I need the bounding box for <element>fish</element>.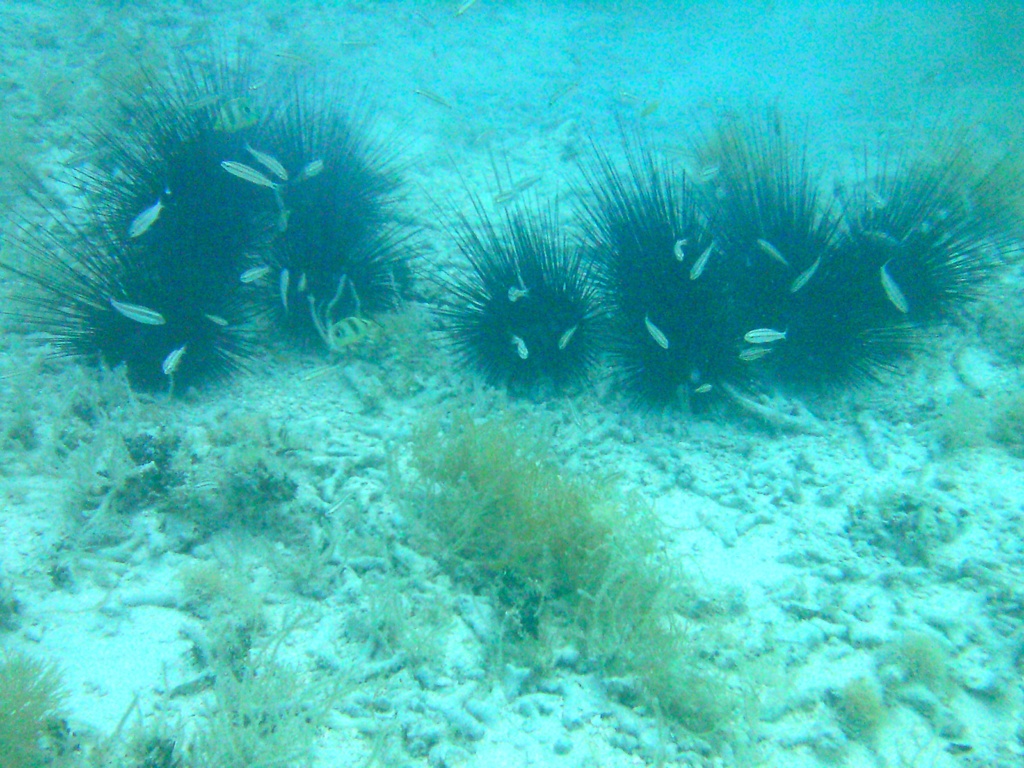
Here it is: select_region(185, 98, 223, 109).
